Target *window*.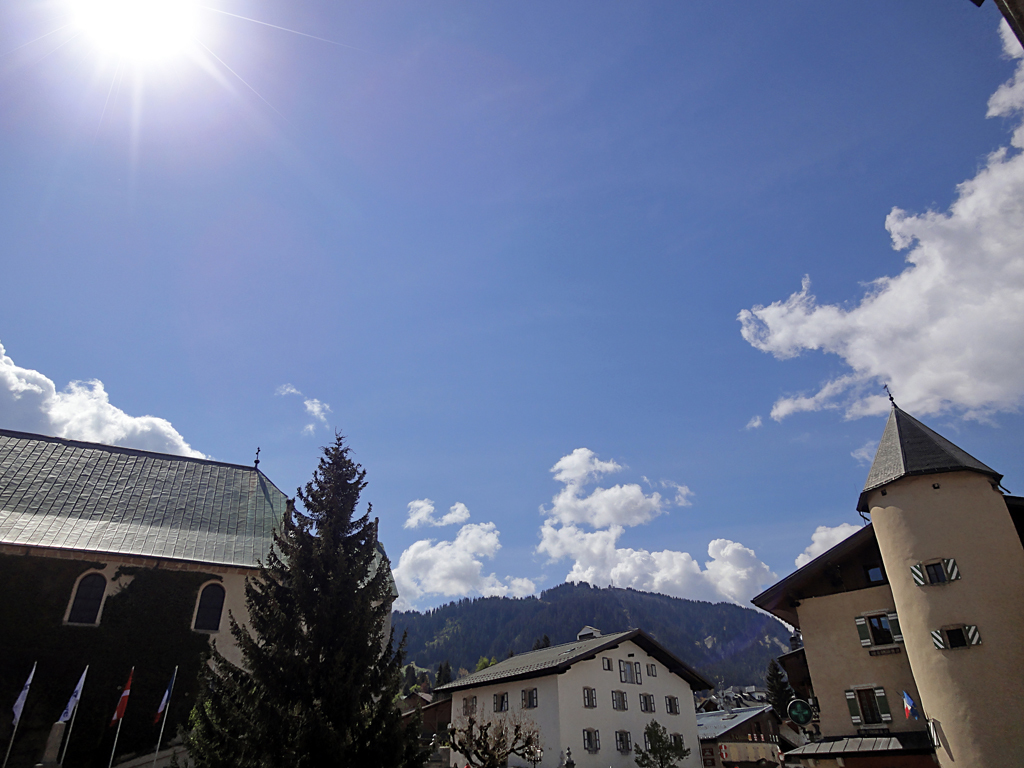
Target region: box(496, 692, 508, 711).
